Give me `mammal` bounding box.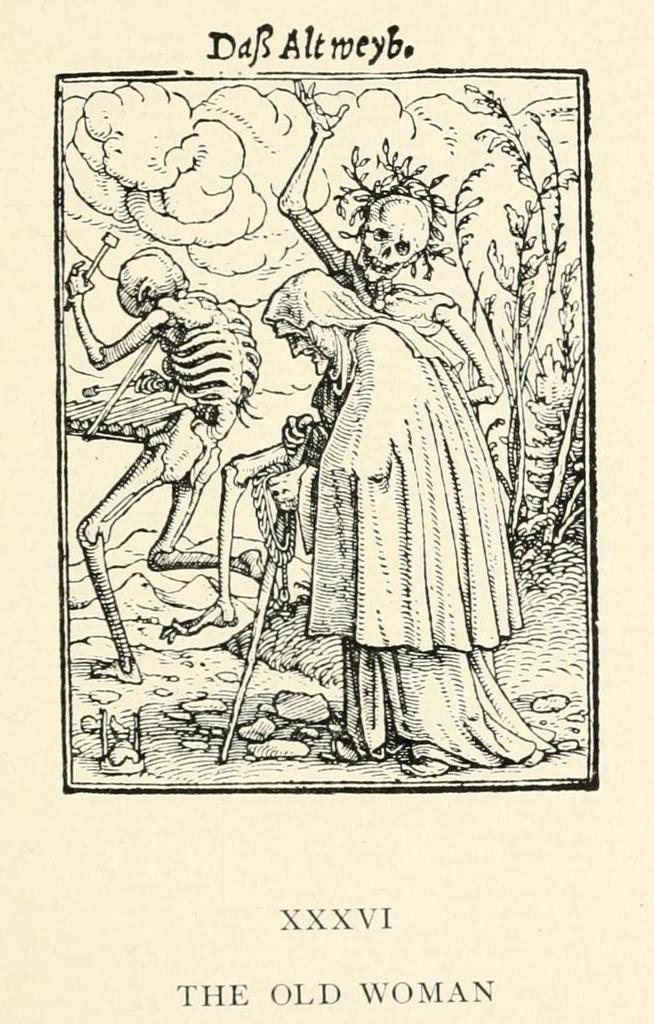
[230, 264, 556, 782].
